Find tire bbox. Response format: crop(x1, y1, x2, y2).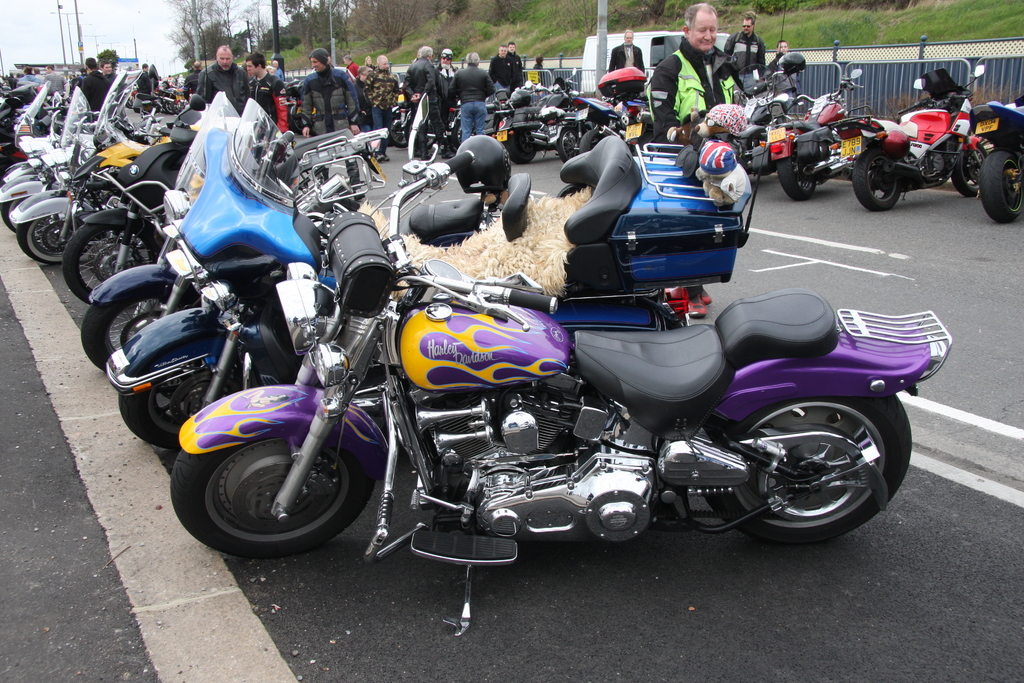
crop(81, 289, 187, 370).
